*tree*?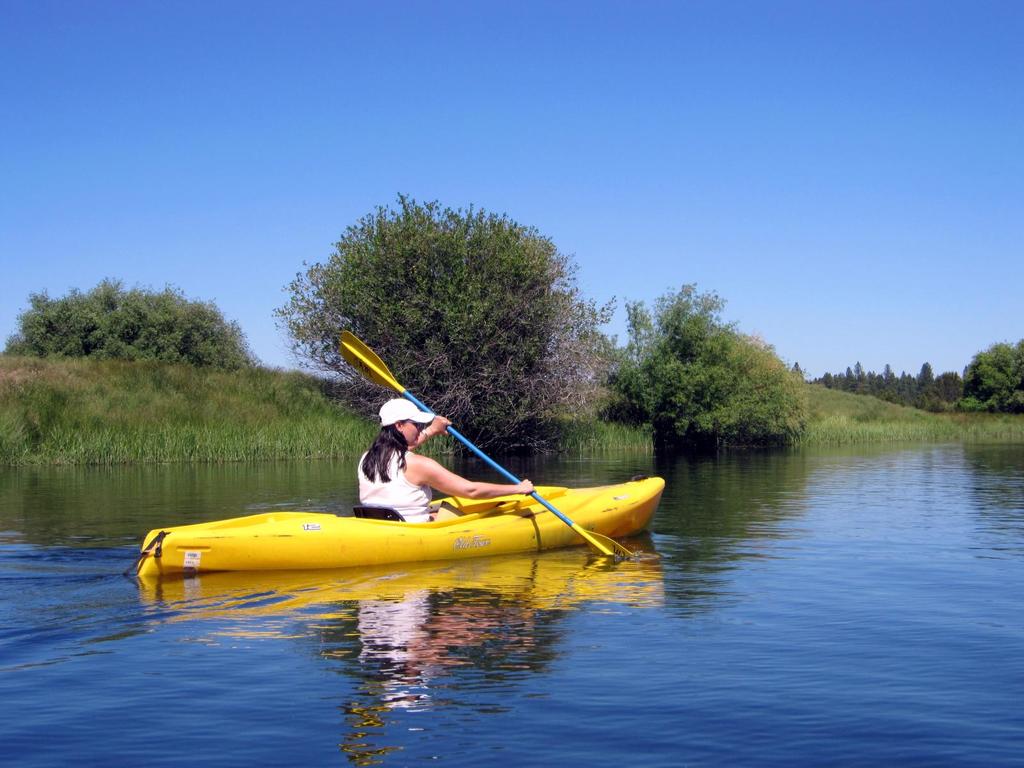
pyautogui.locateOnScreen(0, 280, 264, 369)
